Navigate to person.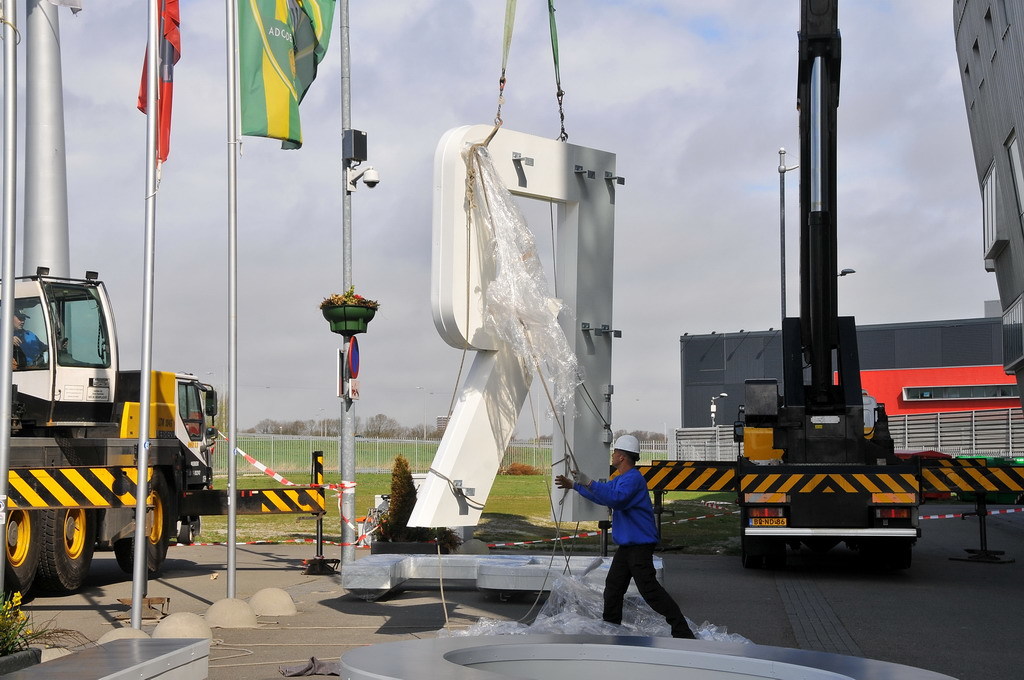
Navigation target: detection(11, 306, 67, 374).
